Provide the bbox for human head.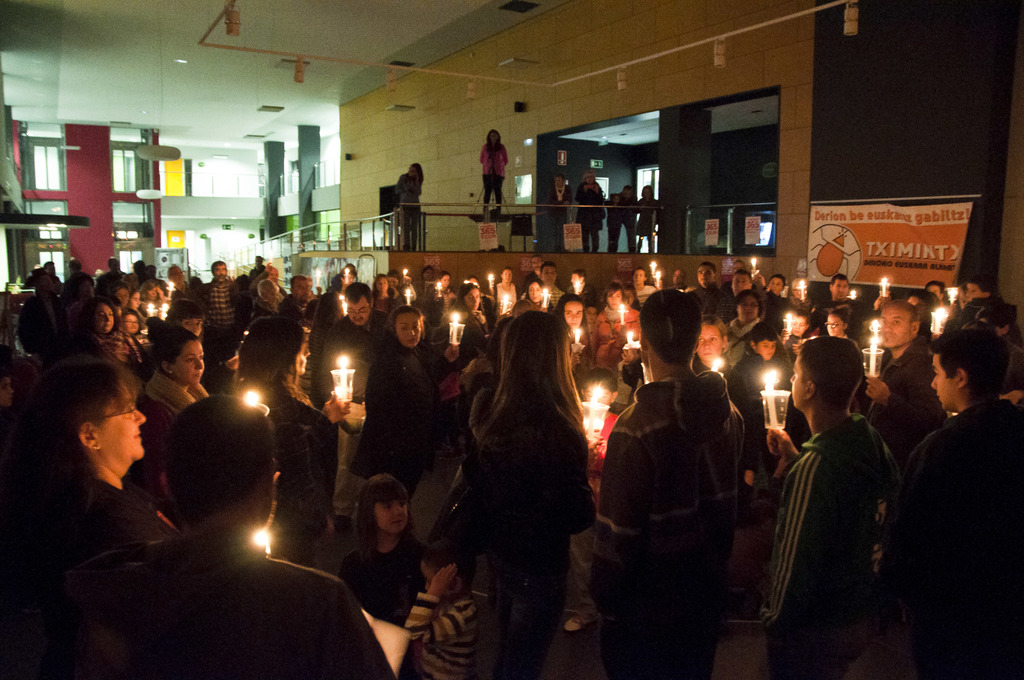
(104,282,130,309).
